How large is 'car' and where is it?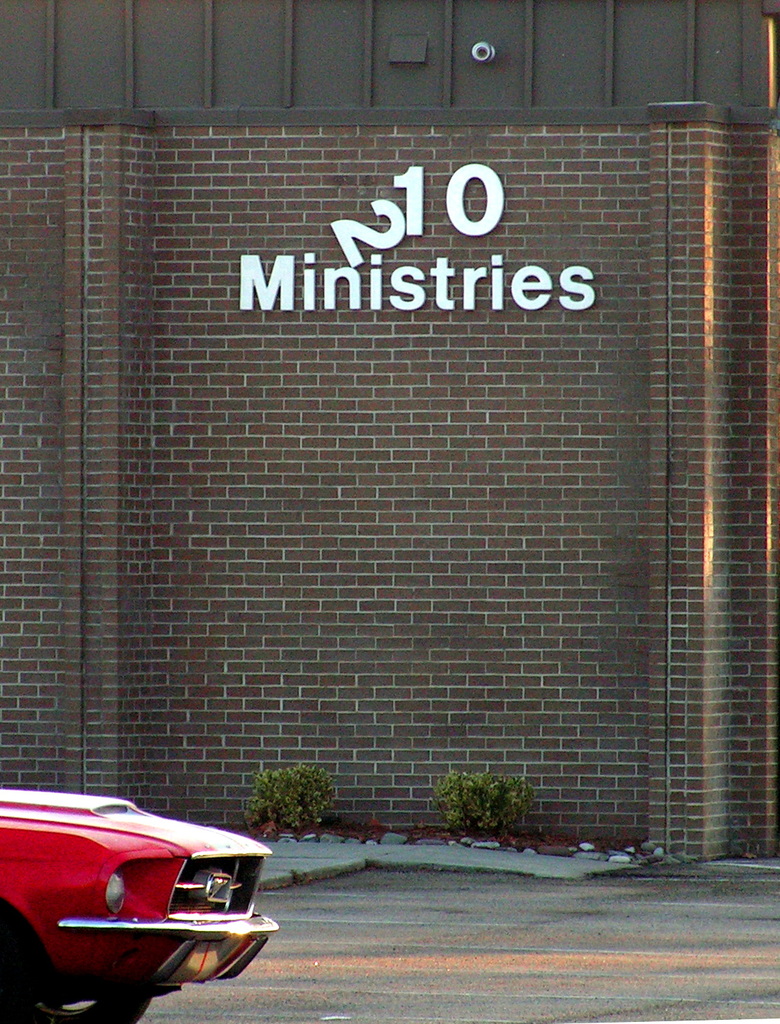
Bounding box: Rect(1, 794, 283, 994).
